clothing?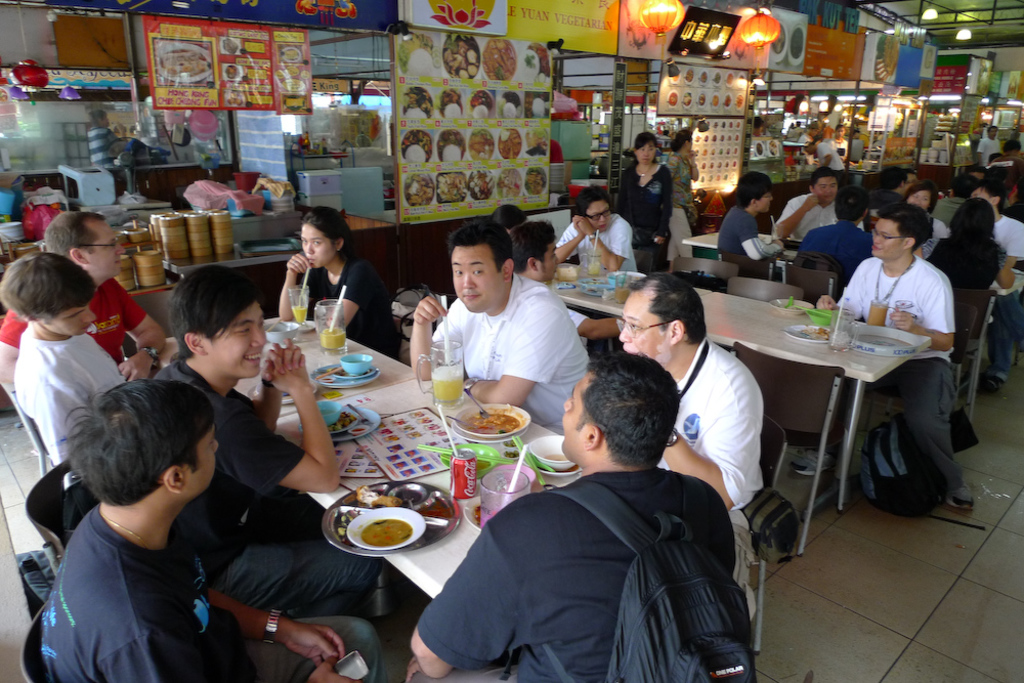
x1=775 y1=184 x2=834 y2=245
